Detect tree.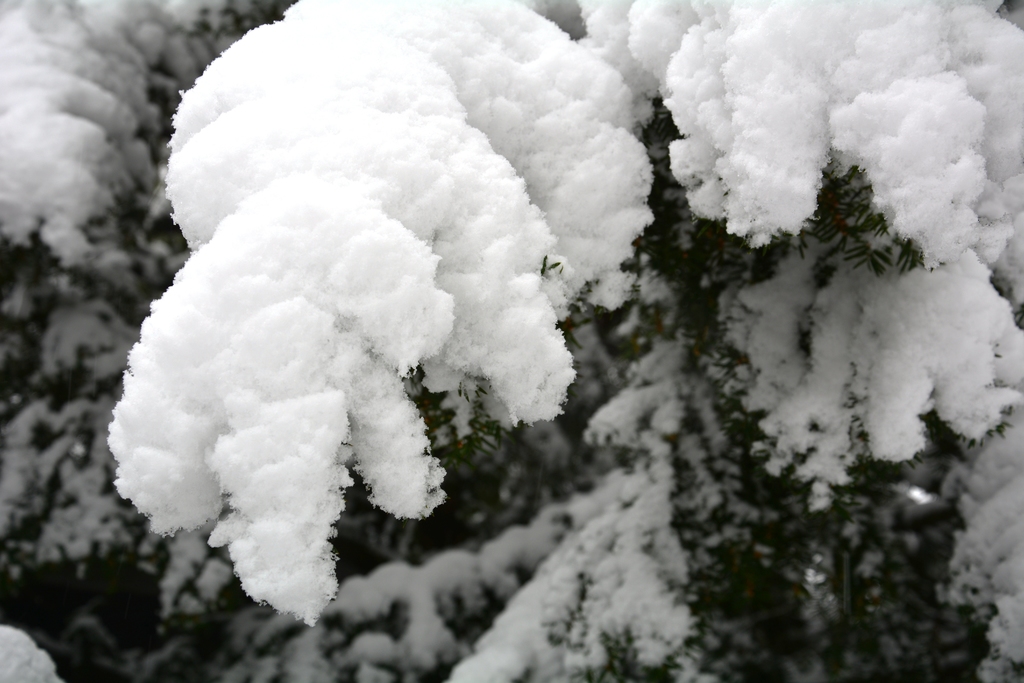
Detected at Rect(0, 0, 1023, 682).
